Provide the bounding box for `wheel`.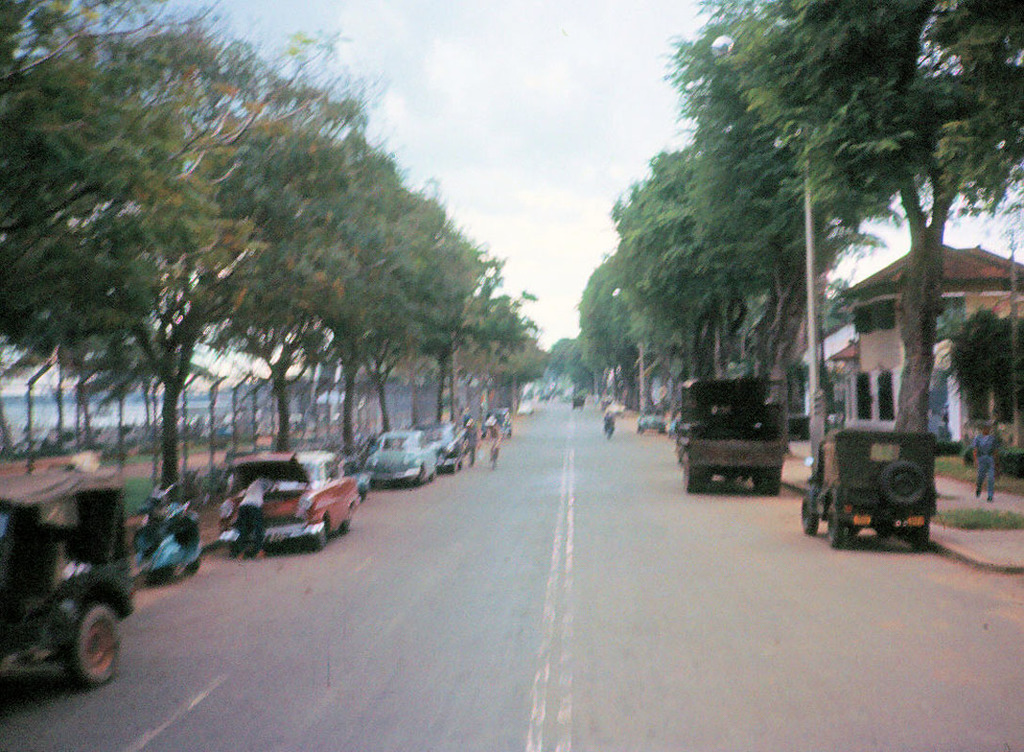
<box>874,461,934,509</box>.
